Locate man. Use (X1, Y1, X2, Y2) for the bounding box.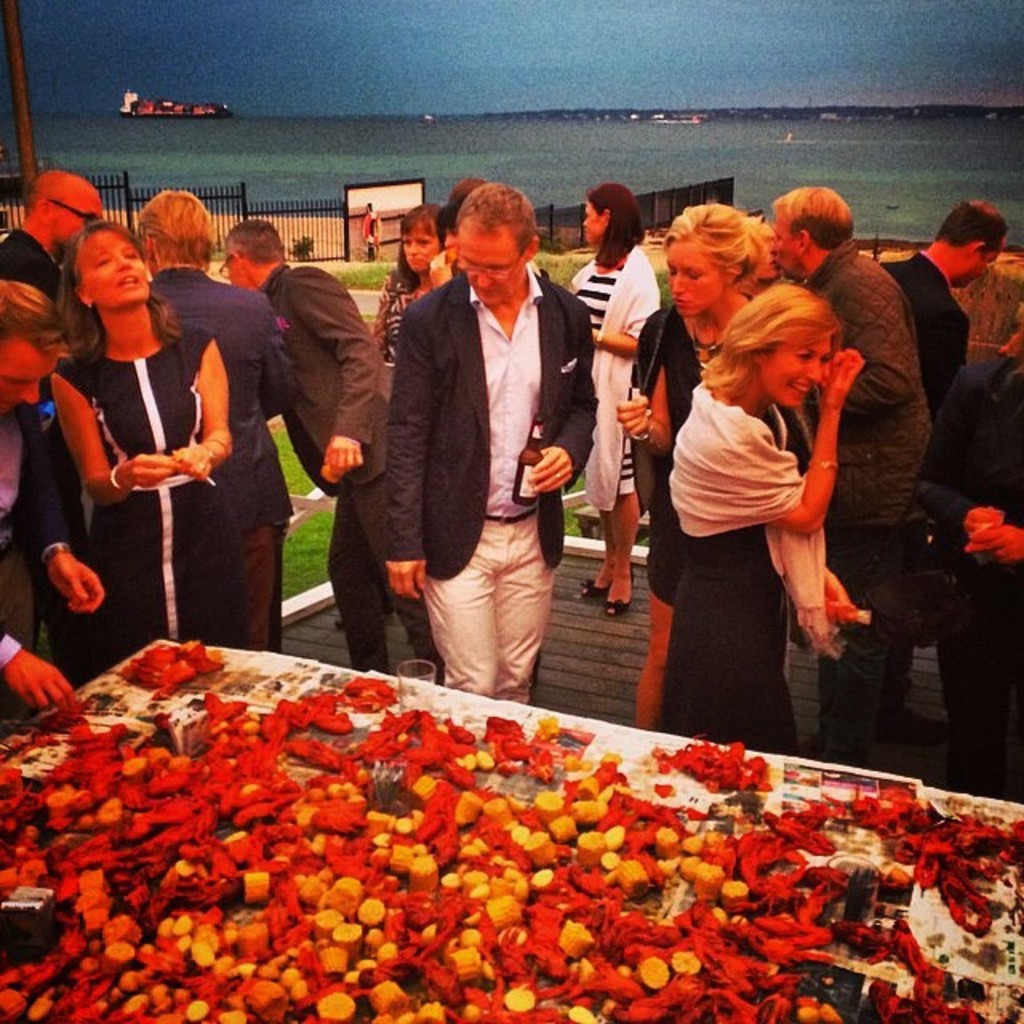
(768, 186, 928, 774).
